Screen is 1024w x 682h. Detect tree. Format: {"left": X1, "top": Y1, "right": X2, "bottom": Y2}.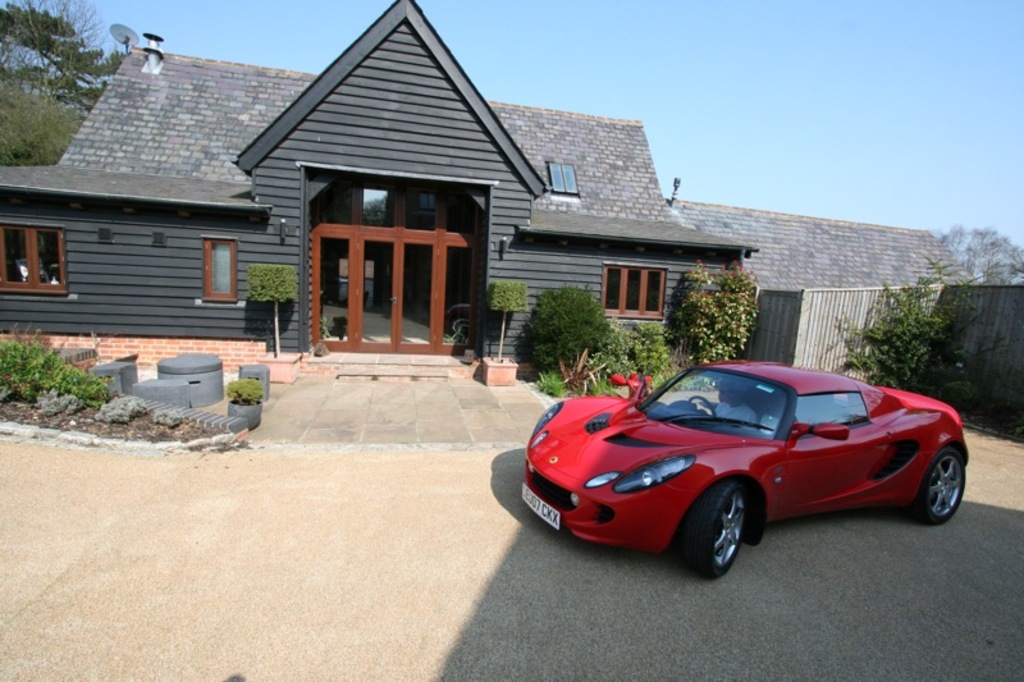
{"left": 0, "top": 4, "right": 119, "bottom": 114}.
